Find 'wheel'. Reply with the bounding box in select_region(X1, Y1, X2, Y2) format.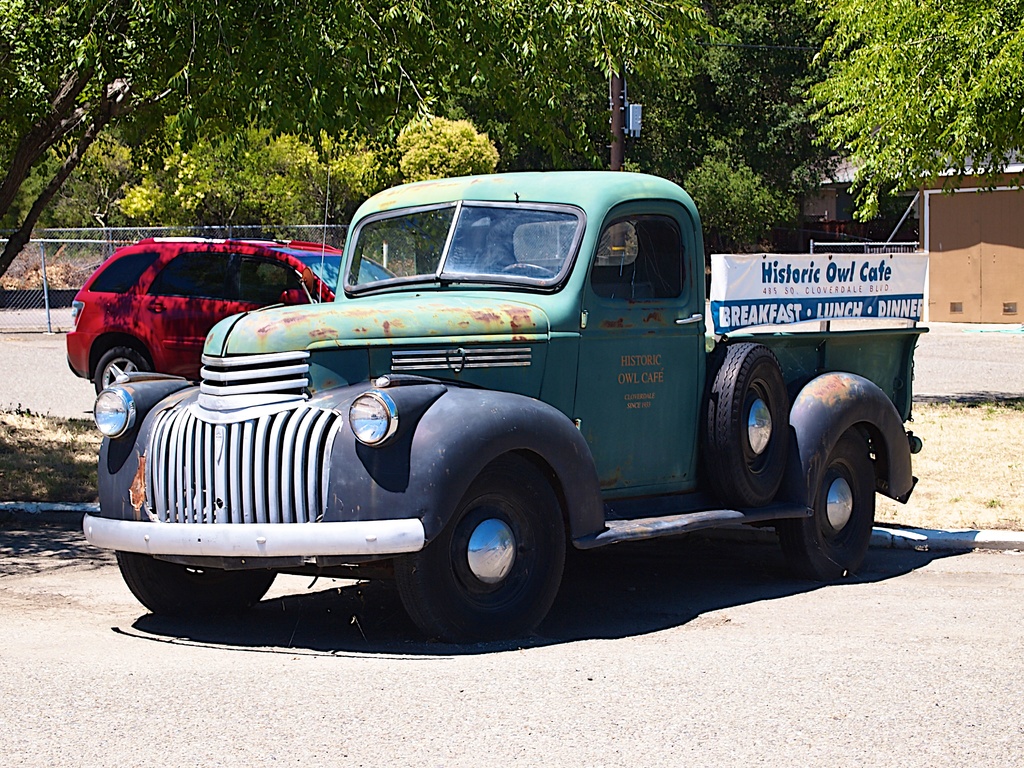
select_region(93, 348, 150, 401).
